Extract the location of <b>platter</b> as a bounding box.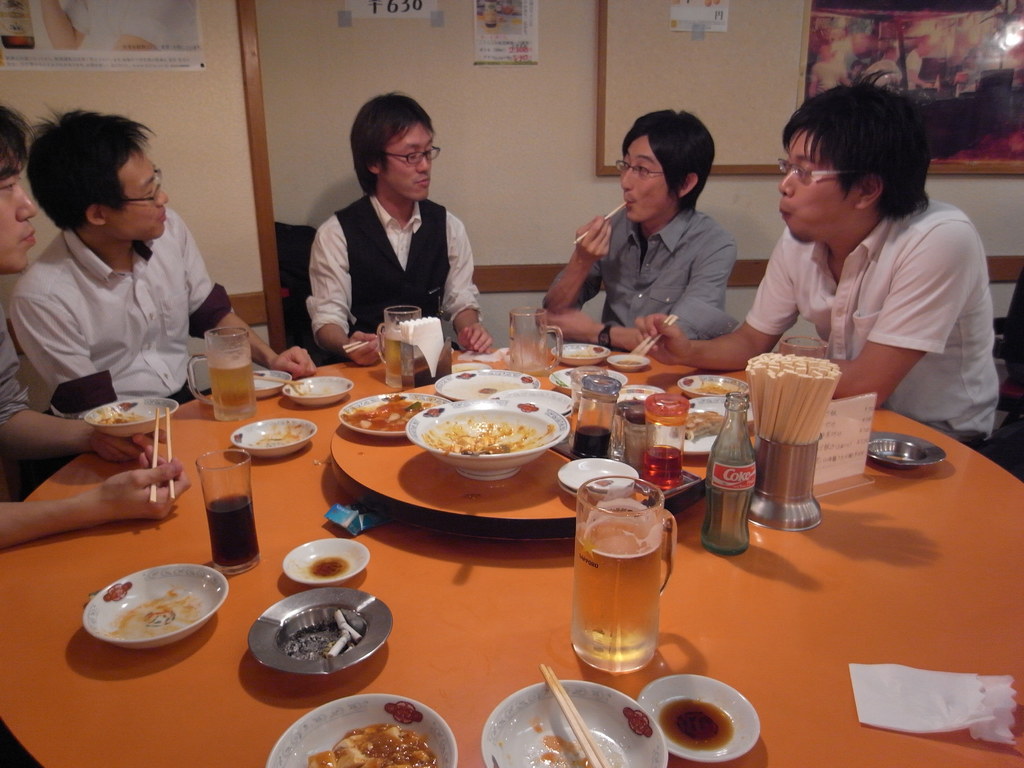
region(550, 369, 624, 392).
